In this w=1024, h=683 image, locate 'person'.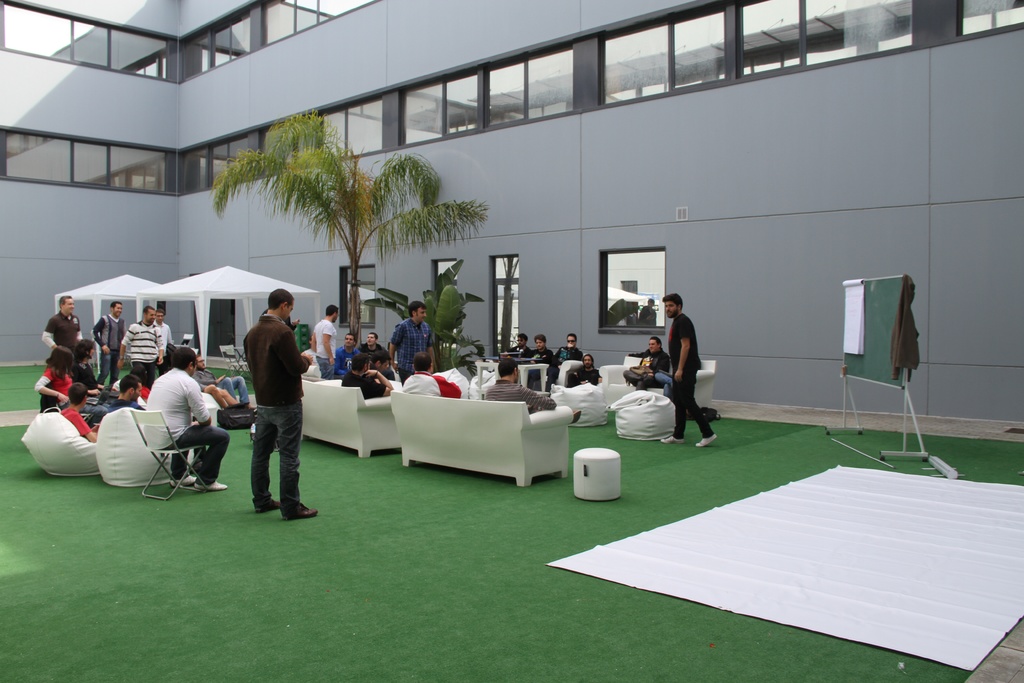
Bounding box: x1=114 y1=377 x2=141 y2=413.
